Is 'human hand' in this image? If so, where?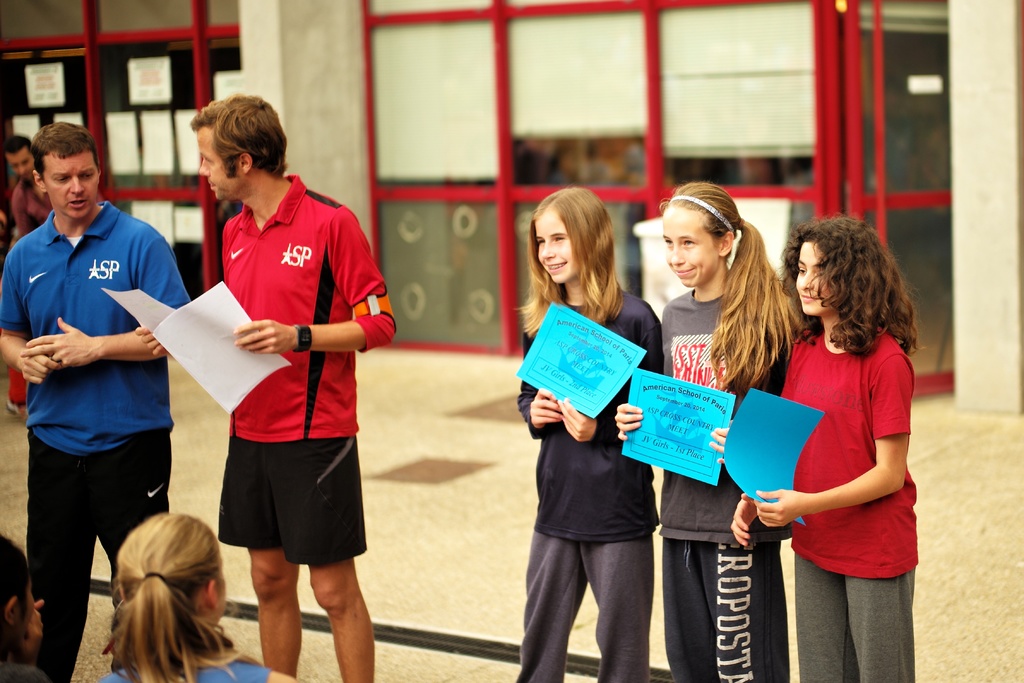
Yes, at box=[23, 595, 45, 659].
